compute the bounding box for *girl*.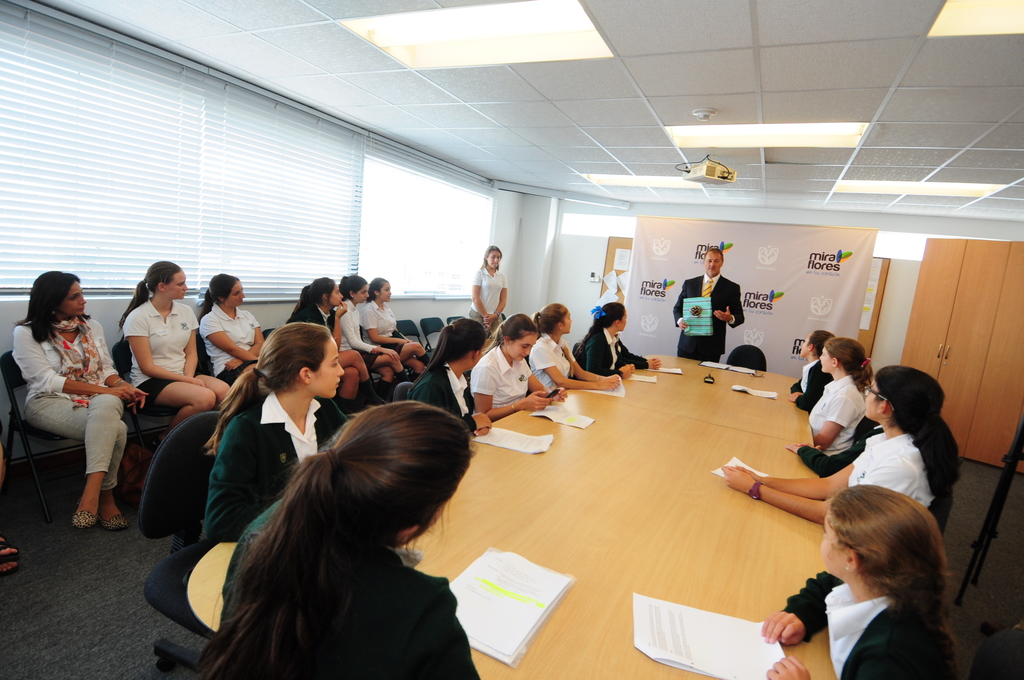
[left=469, top=312, right=566, bottom=419].
